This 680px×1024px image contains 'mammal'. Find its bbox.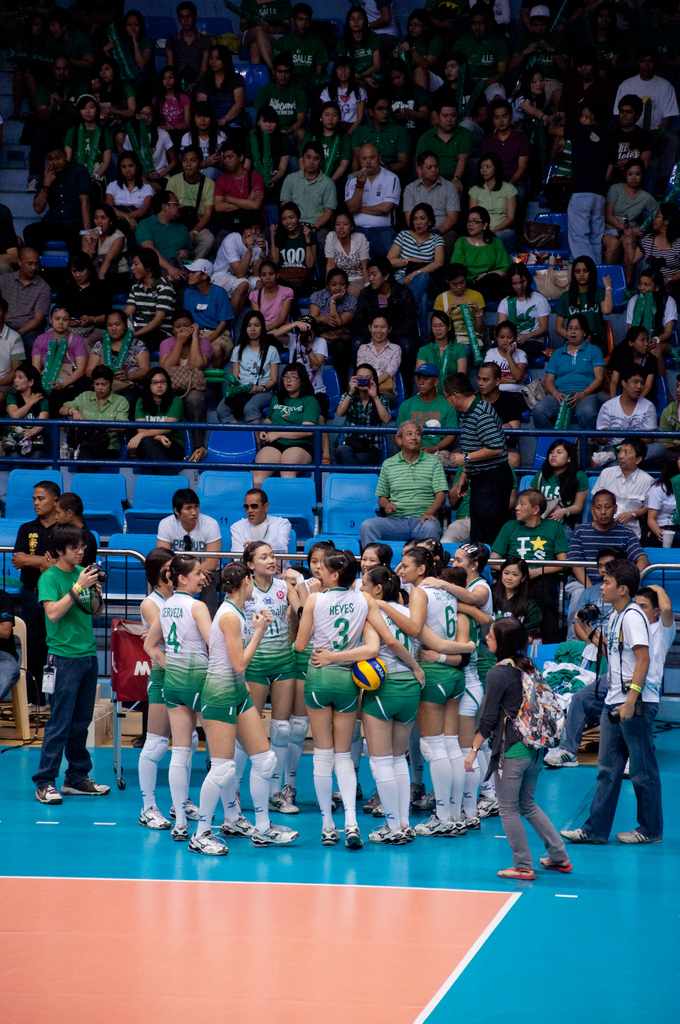
rect(135, 188, 195, 282).
